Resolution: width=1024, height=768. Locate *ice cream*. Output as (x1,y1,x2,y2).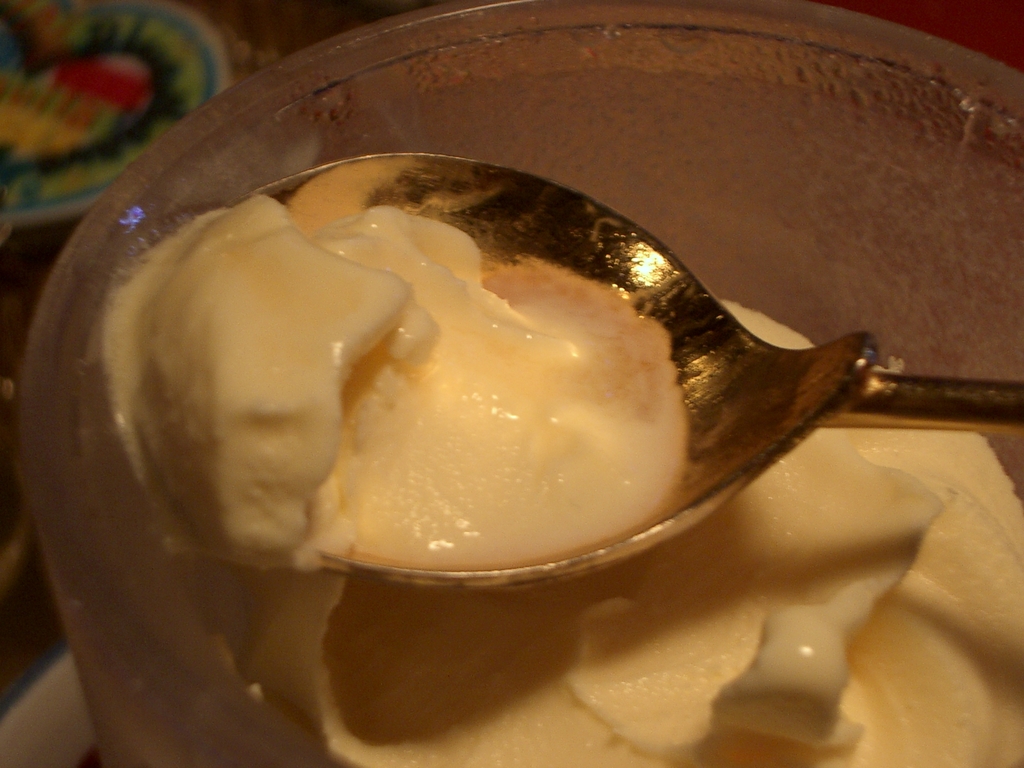
(100,185,675,573).
